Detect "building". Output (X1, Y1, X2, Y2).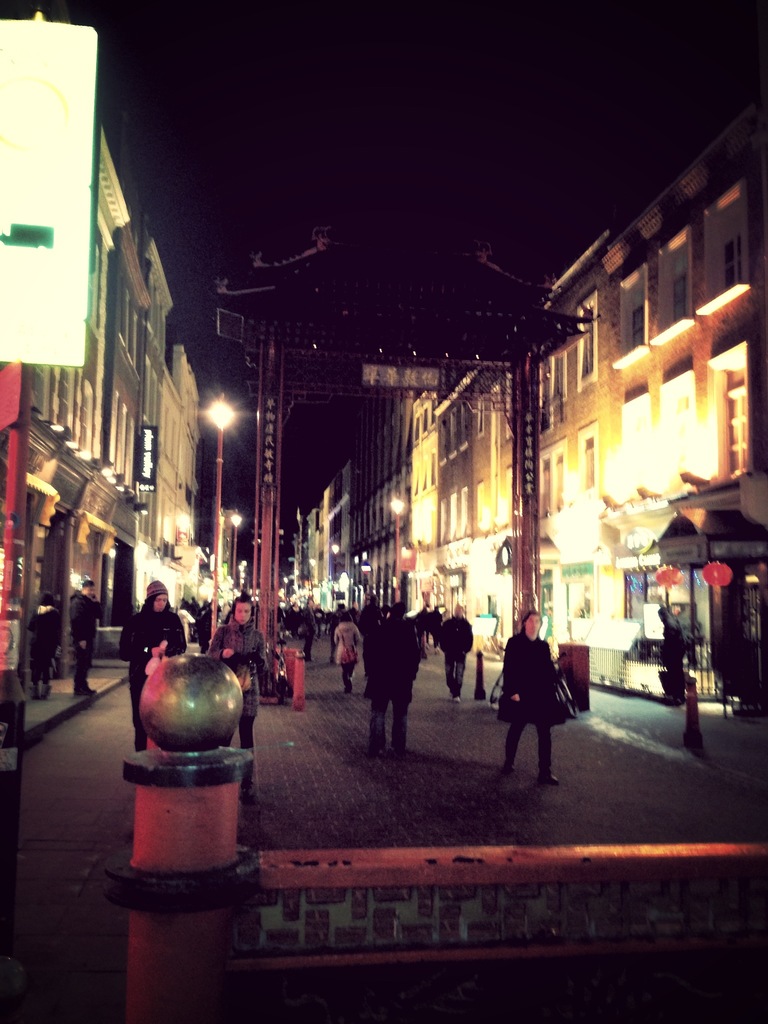
(0, 0, 767, 756).
